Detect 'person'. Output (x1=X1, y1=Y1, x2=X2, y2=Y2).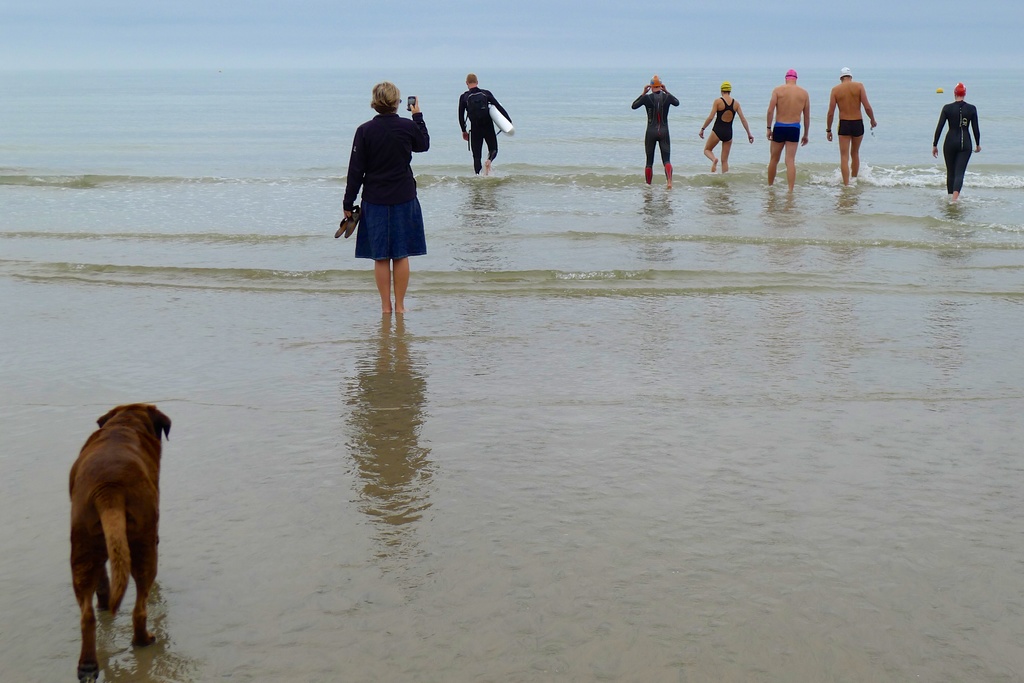
(x1=456, y1=74, x2=514, y2=173).
